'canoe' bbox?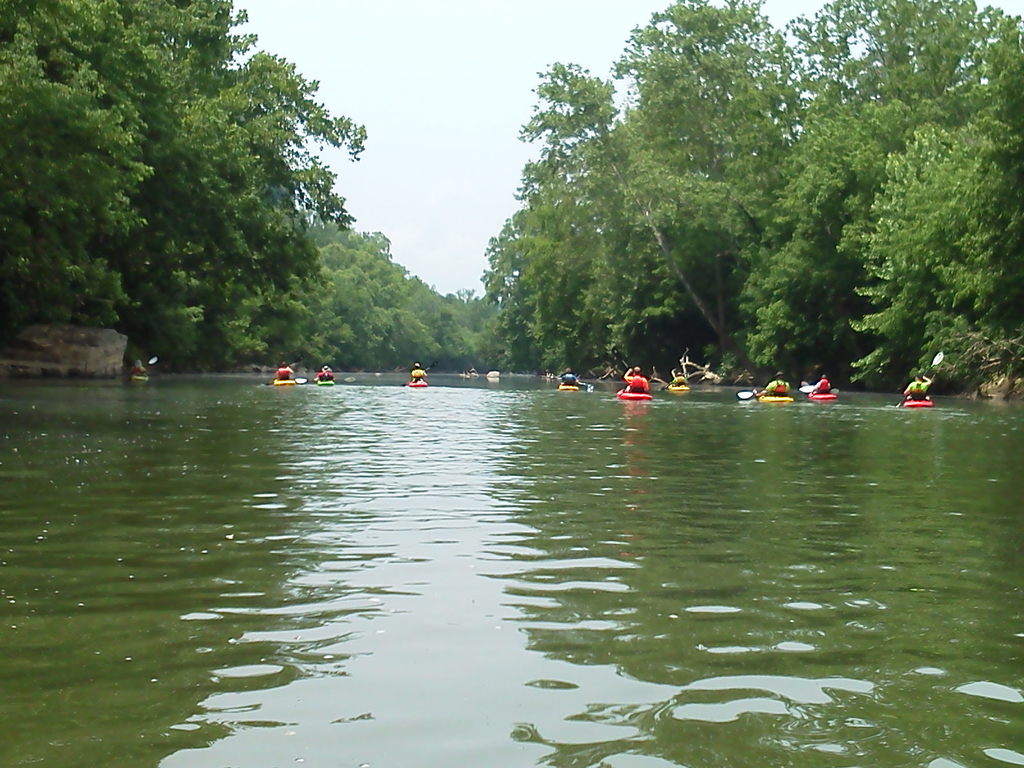
box(557, 384, 585, 393)
